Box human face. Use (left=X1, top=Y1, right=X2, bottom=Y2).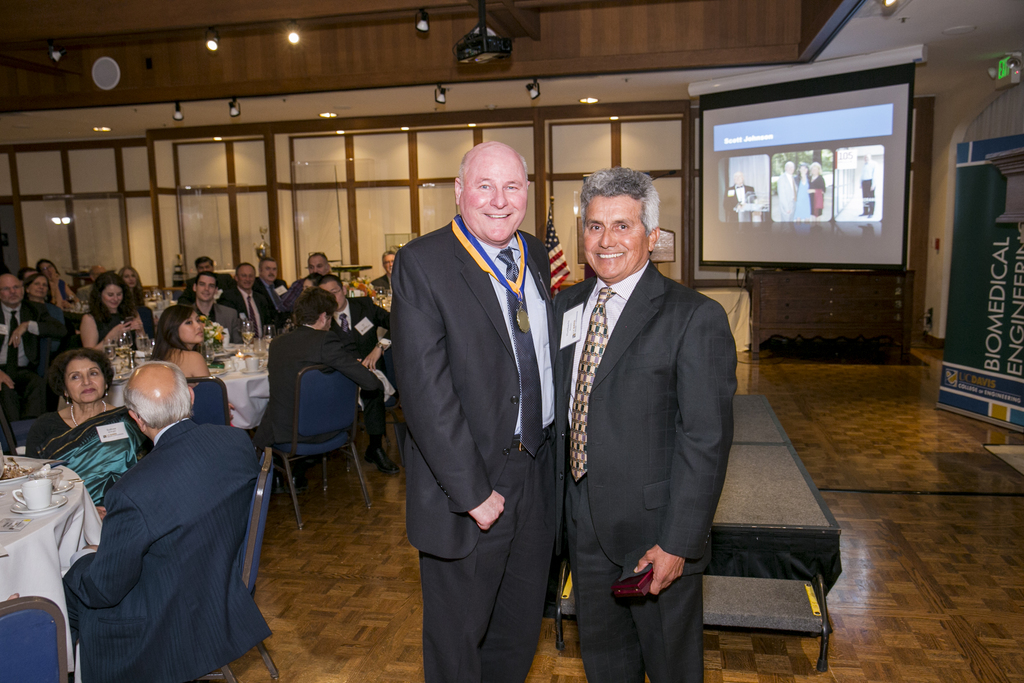
(left=198, top=273, right=215, bottom=298).
